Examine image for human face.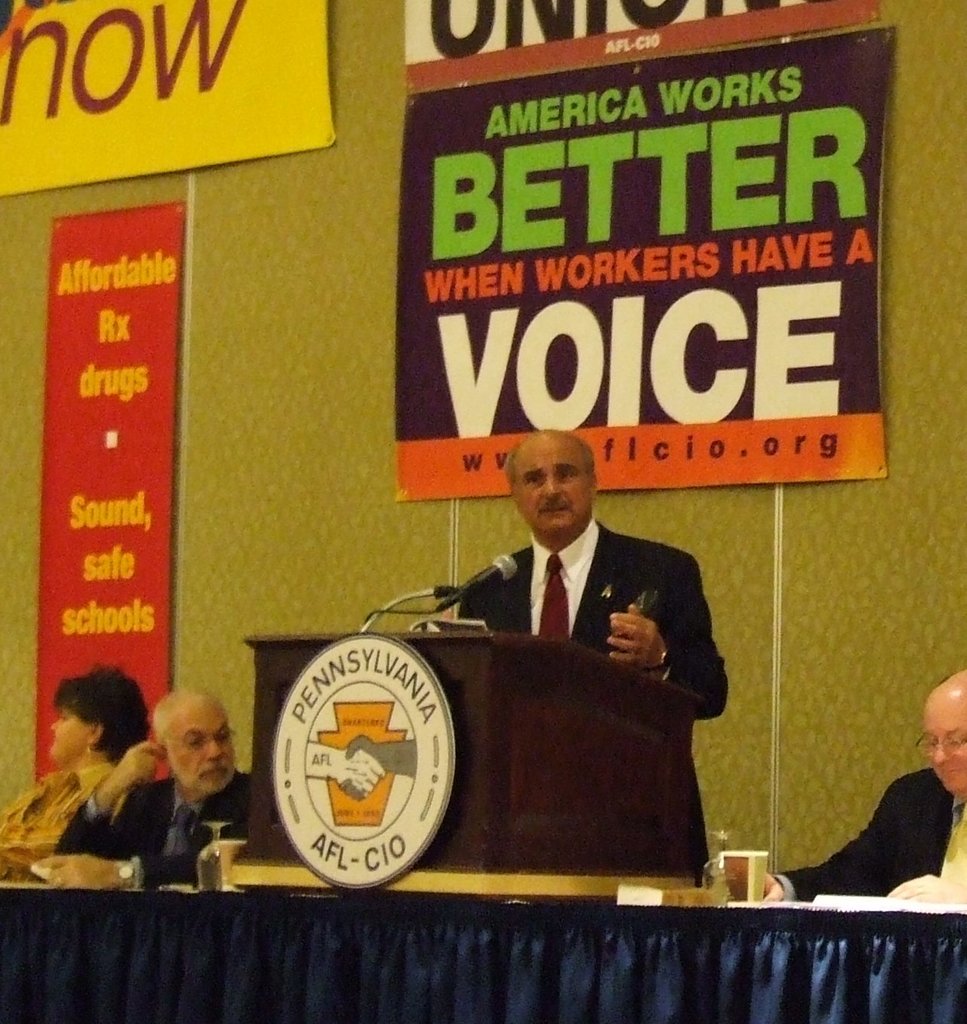
Examination result: <bbox>925, 700, 966, 793</bbox>.
